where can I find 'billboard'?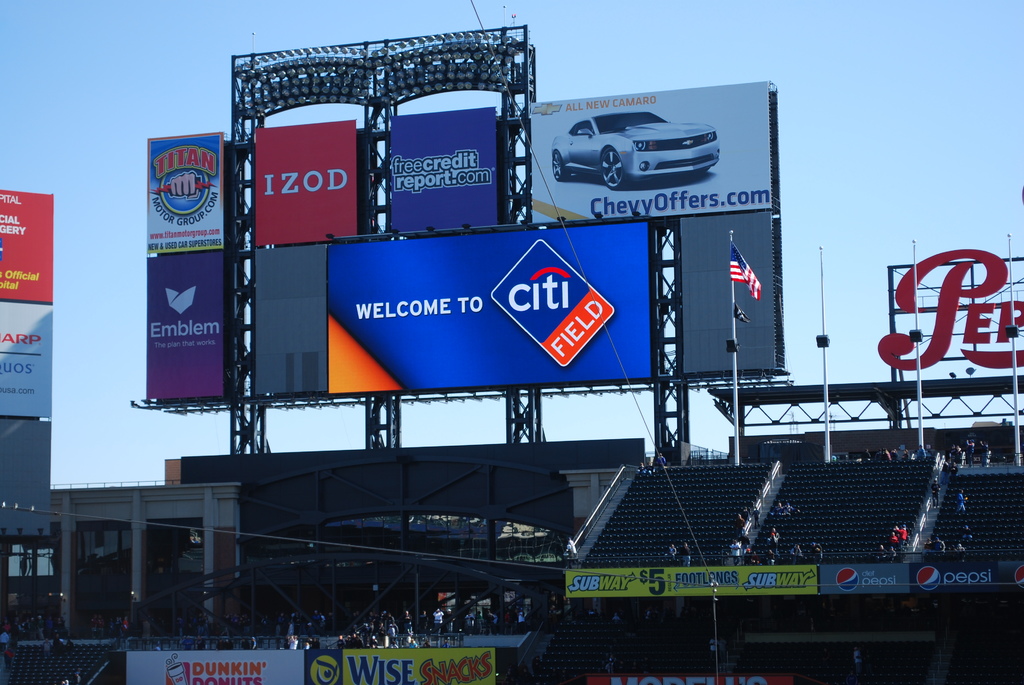
You can find it at [x1=145, y1=247, x2=218, y2=393].
